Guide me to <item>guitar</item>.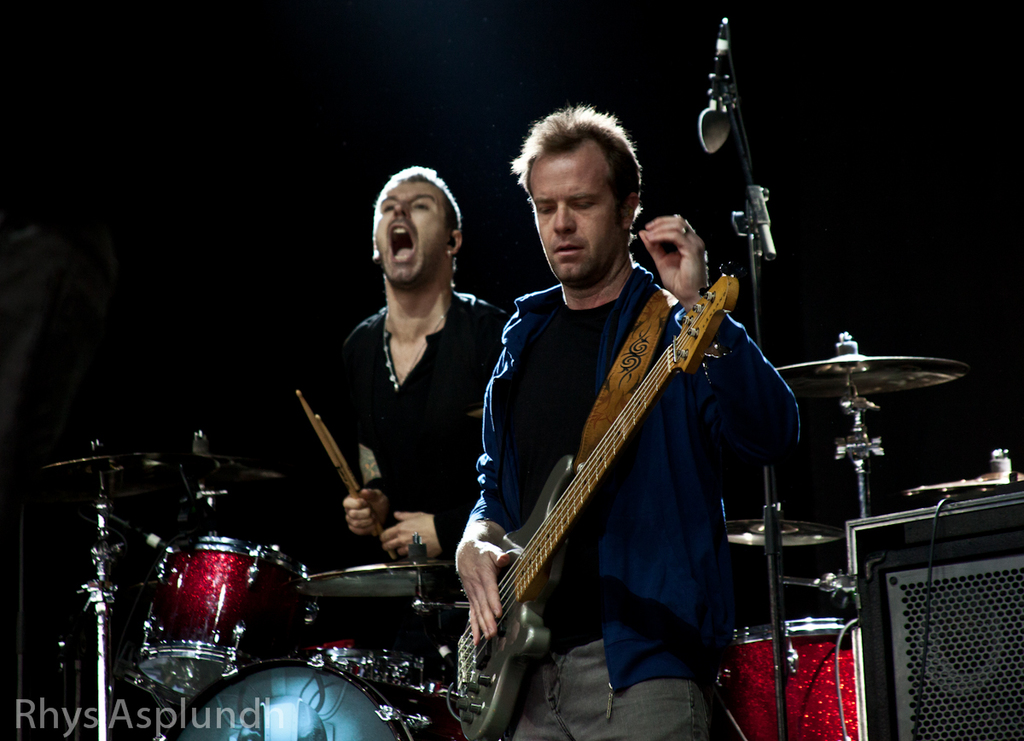
Guidance: (x1=438, y1=271, x2=748, y2=738).
